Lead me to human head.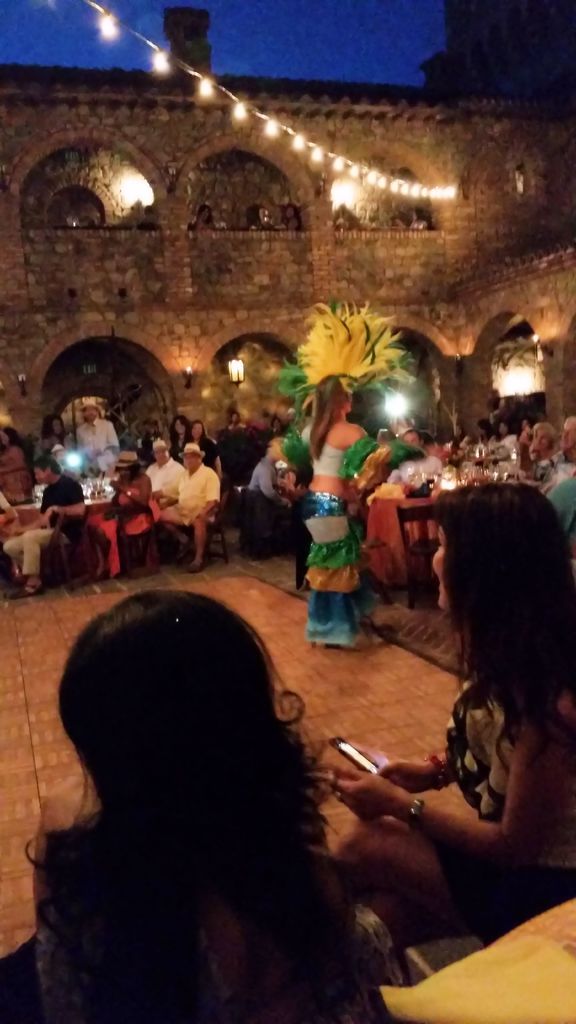
Lead to (x1=531, y1=424, x2=556, y2=452).
